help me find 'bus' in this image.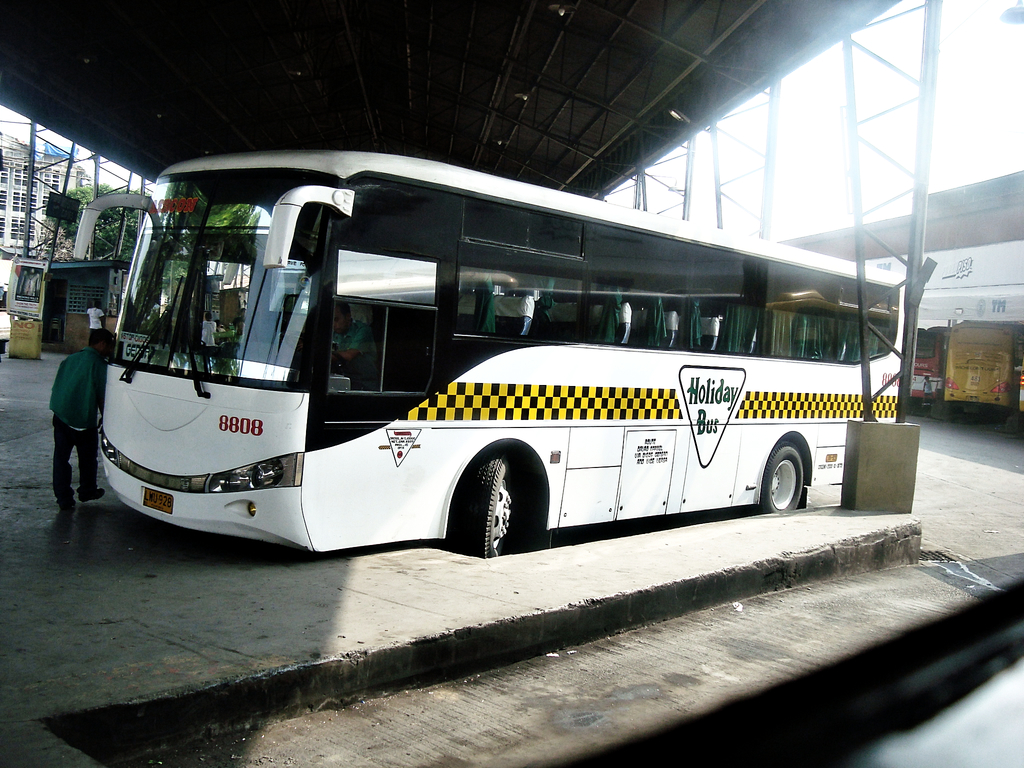
Found it: [75,147,911,559].
